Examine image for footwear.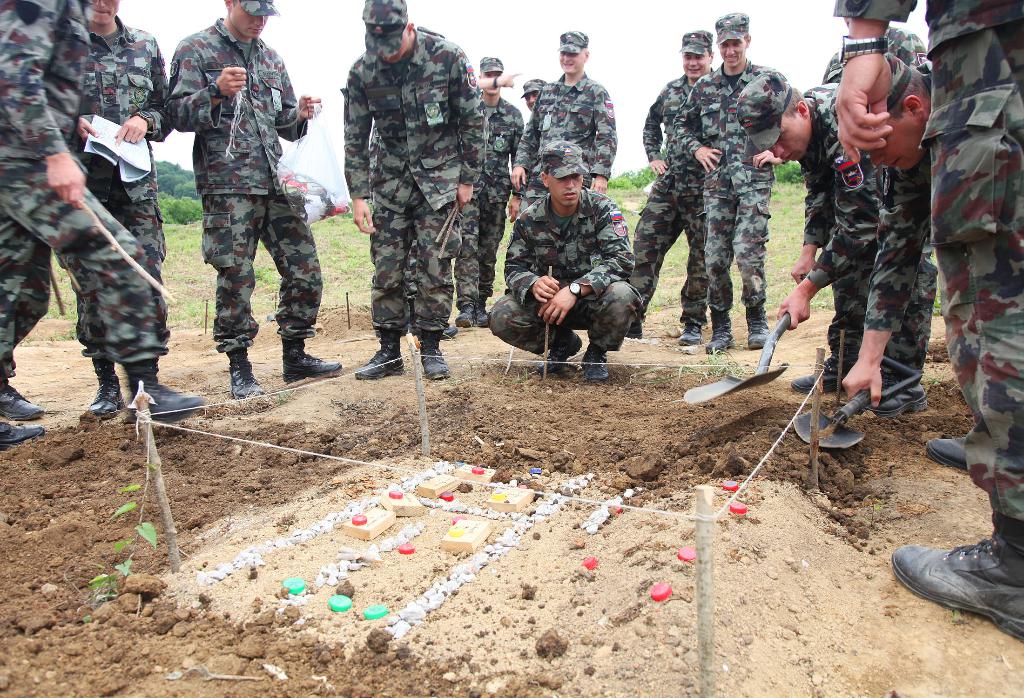
Examination result: box=[468, 301, 488, 335].
